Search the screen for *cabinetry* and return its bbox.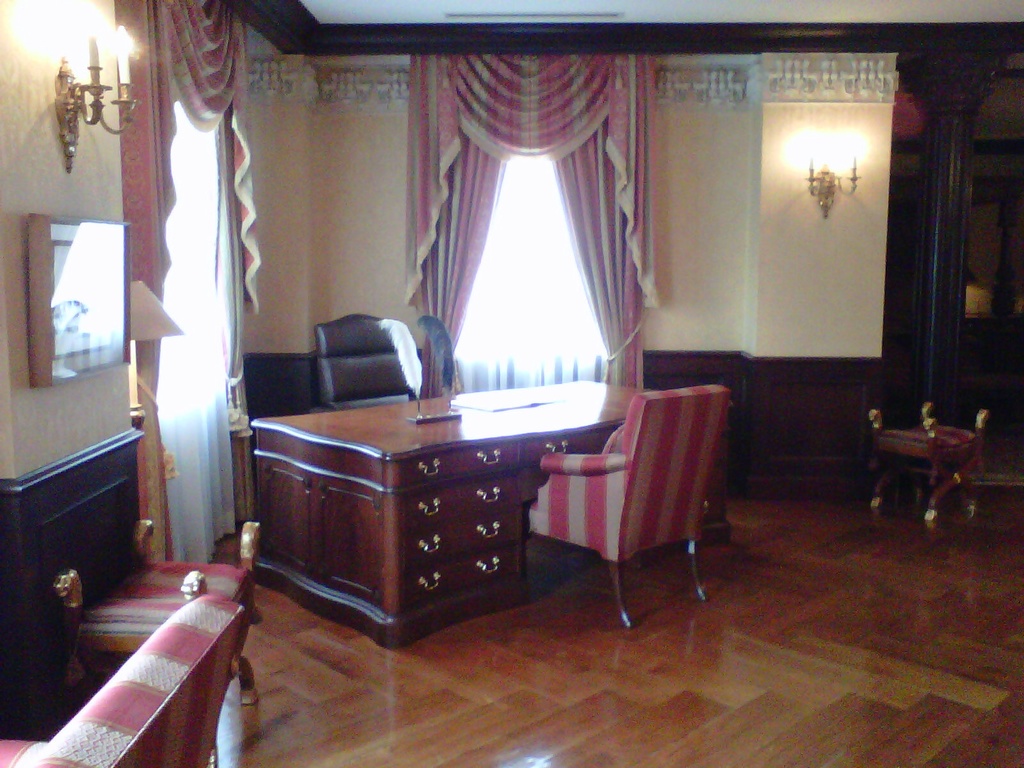
Found: rect(401, 442, 522, 486).
